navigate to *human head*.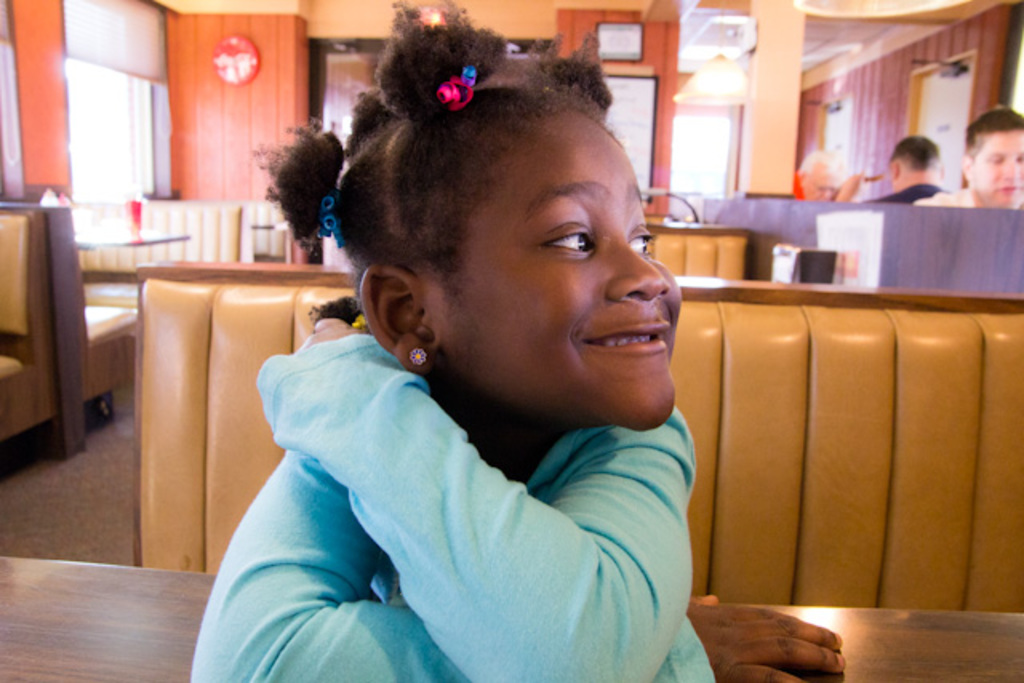
Navigation target: box(883, 138, 944, 189).
